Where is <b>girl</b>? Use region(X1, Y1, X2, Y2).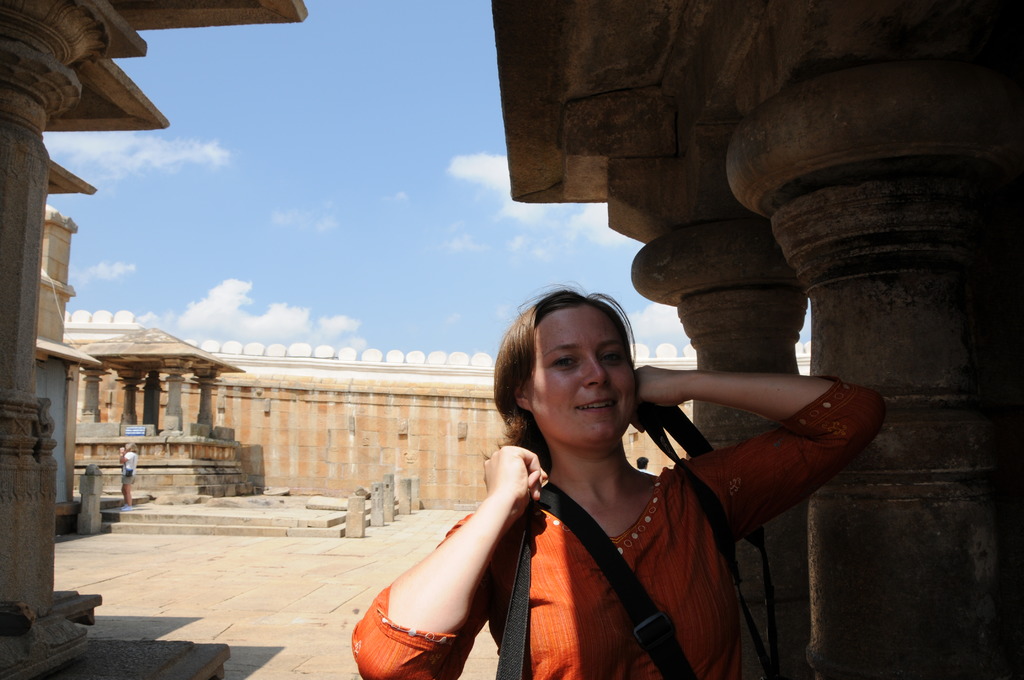
region(350, 282, 883, 679).
